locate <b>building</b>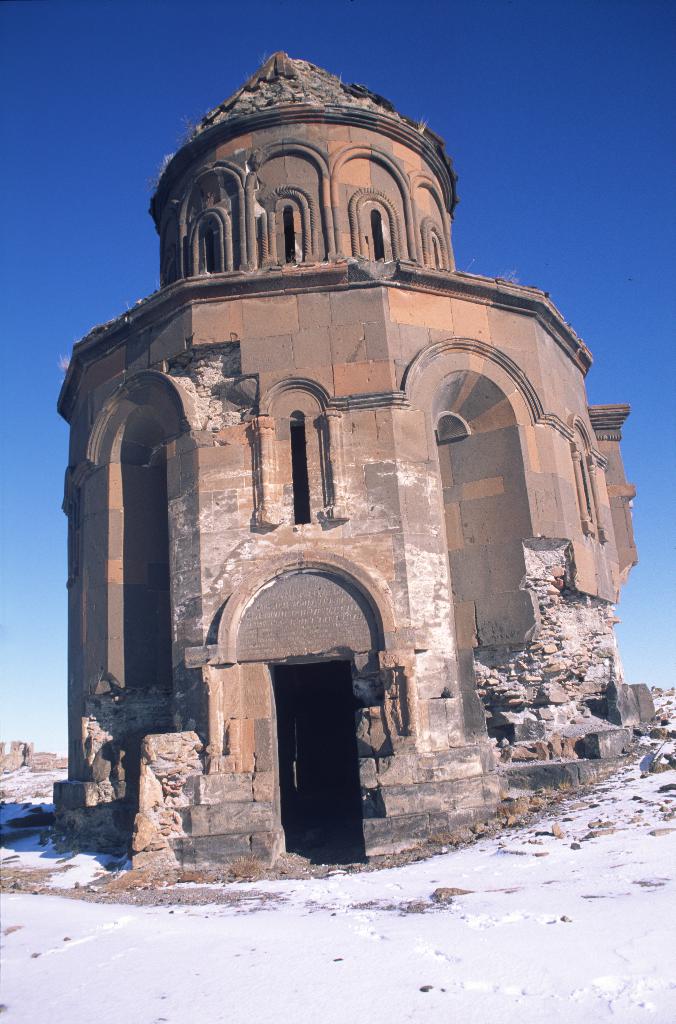
detection(54, 50, 645, 883)
